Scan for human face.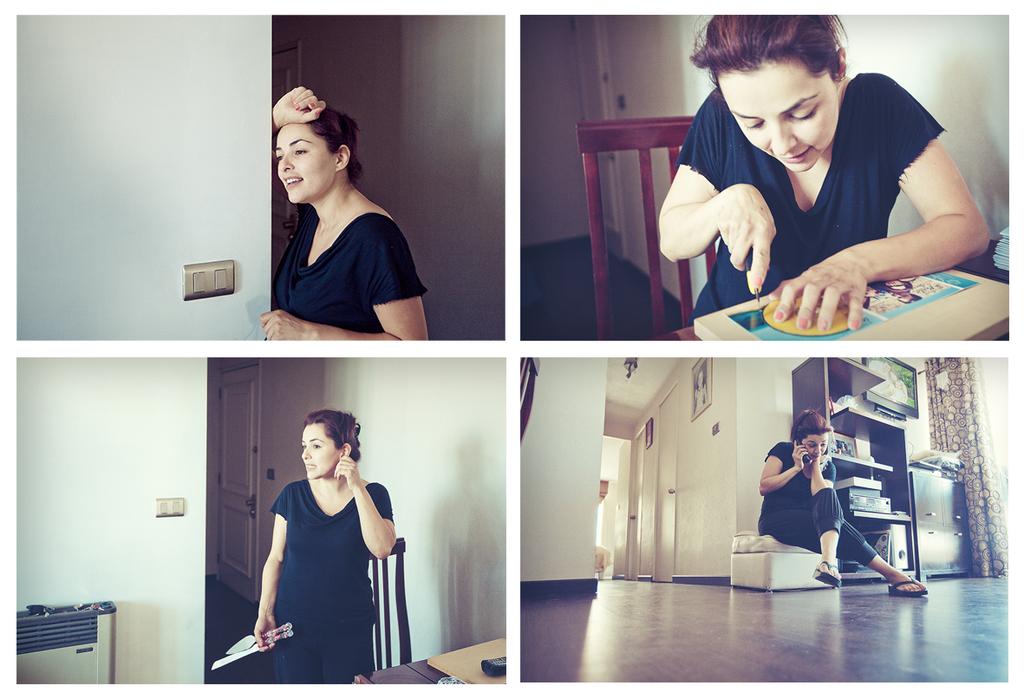
Scan result: (797, 431, 831, 466).
